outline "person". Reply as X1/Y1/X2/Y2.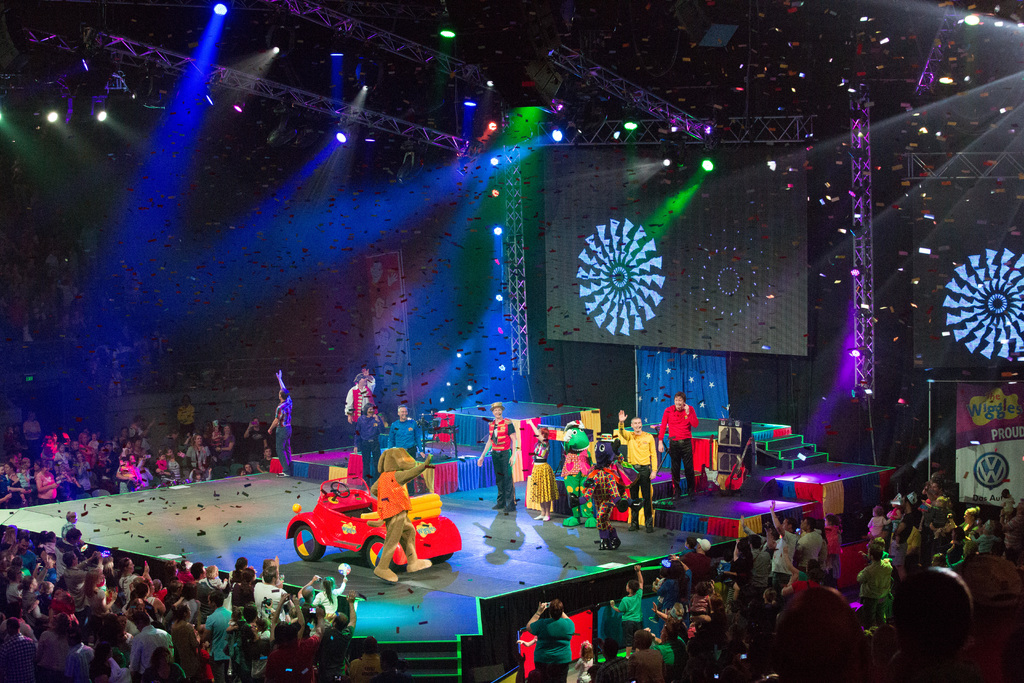
476/400/516/511.
